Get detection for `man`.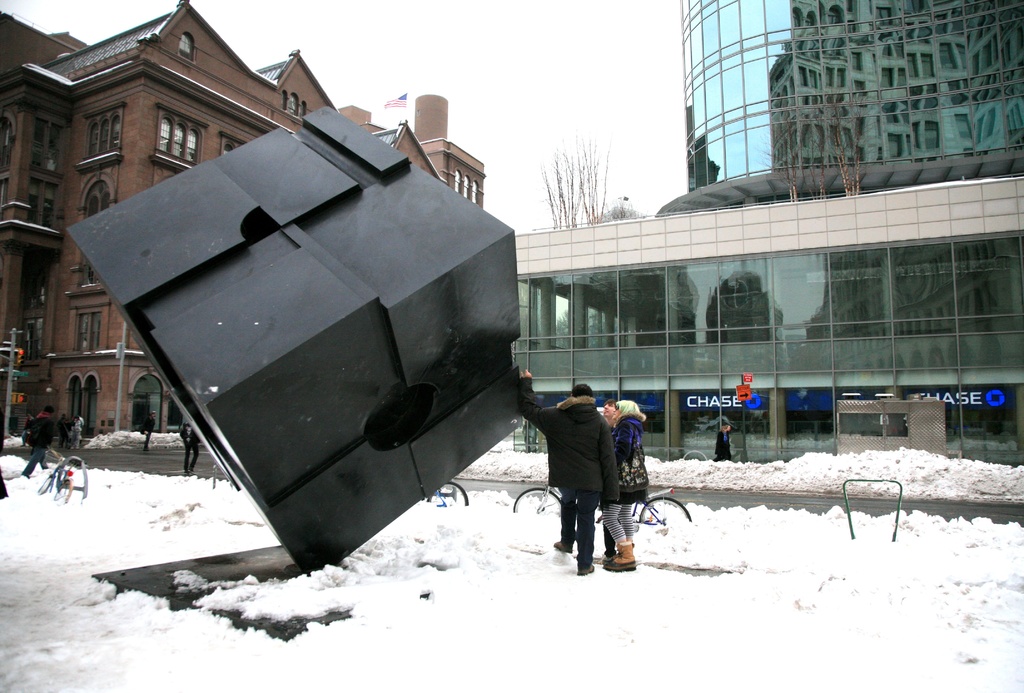
Detection: locate(178, 421, 202, 475).
